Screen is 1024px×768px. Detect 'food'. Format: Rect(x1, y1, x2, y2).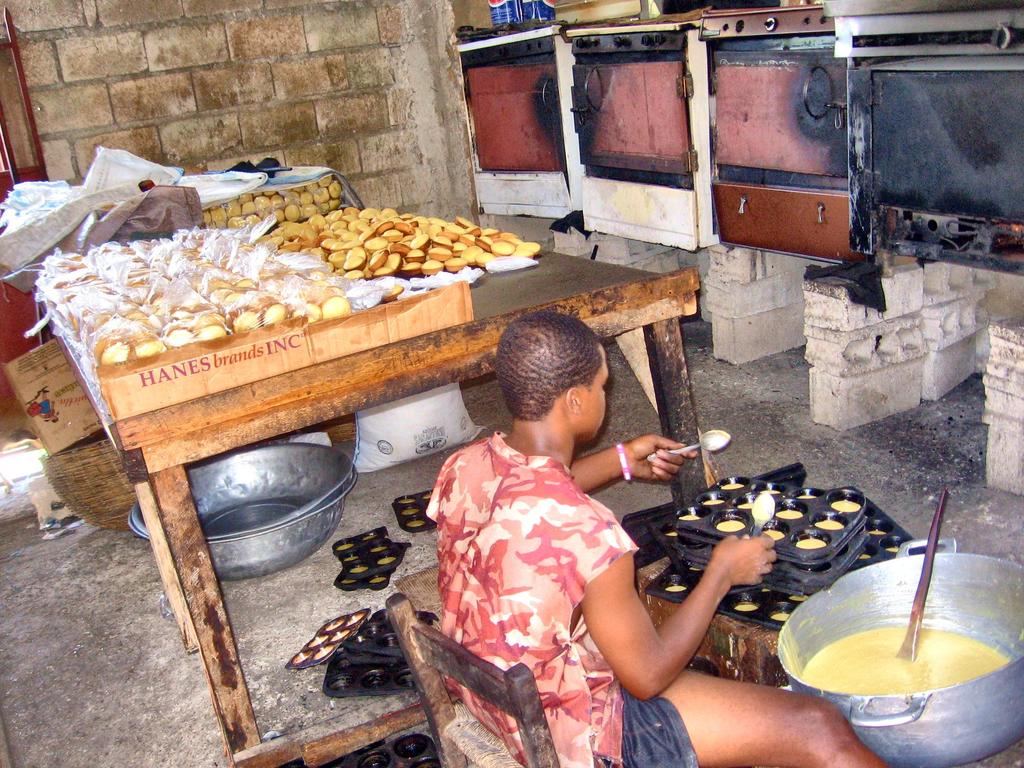
Rect(770, 611, 791, 622).
